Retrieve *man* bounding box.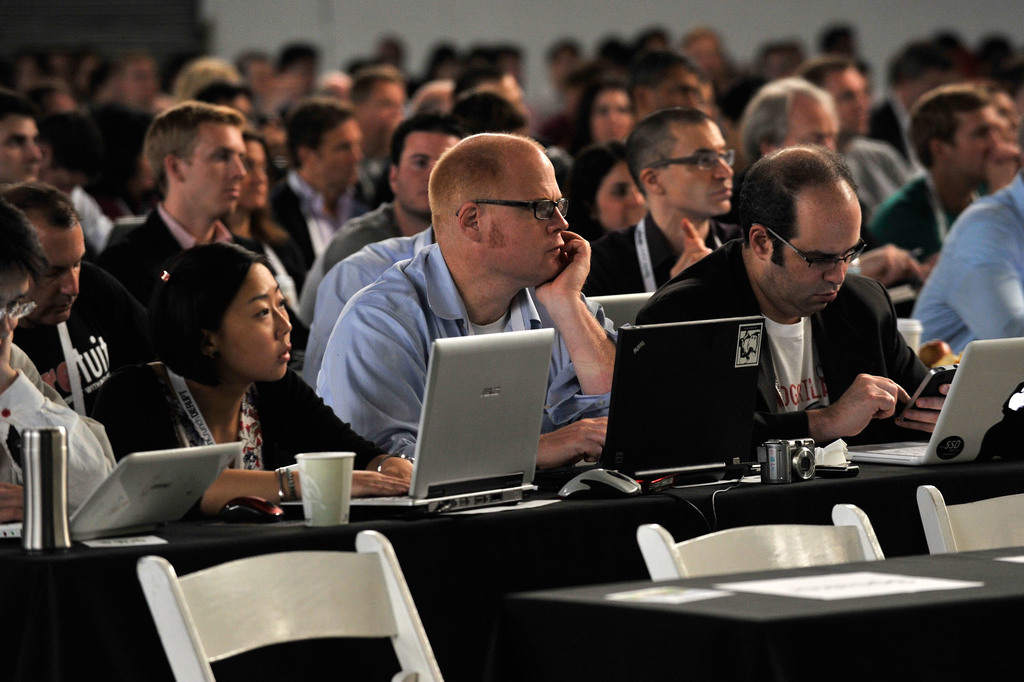
Bounding box: rect(574, 47, 709, 218).
